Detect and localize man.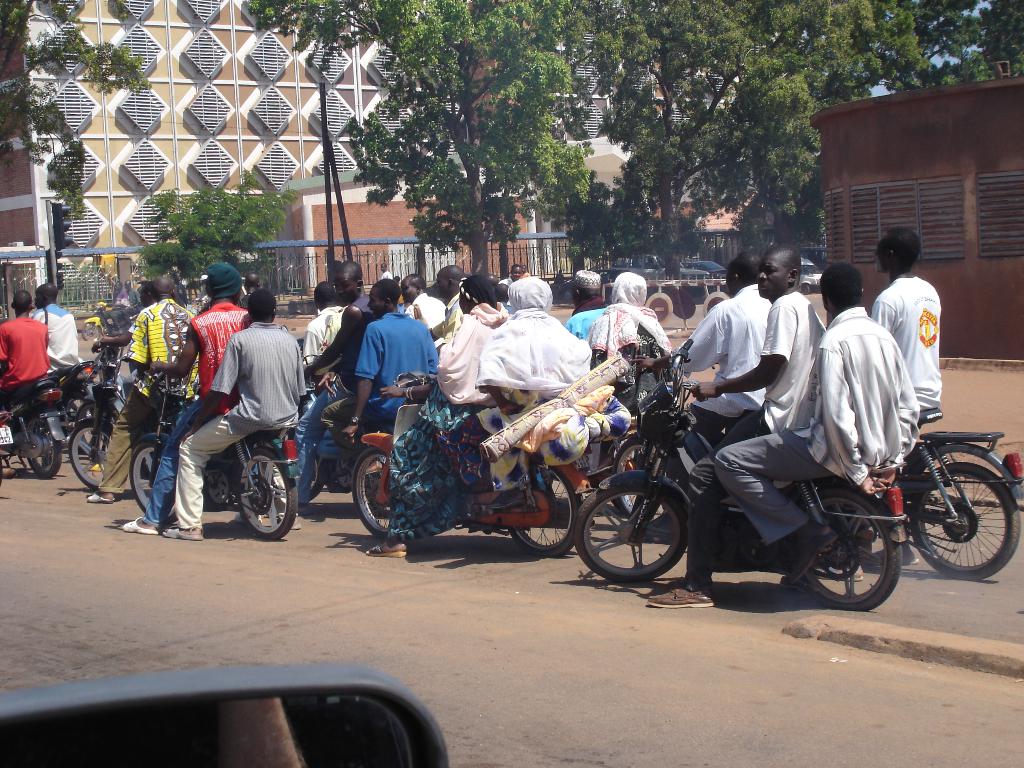
Localized at box=[876, 228, 945, 412].
